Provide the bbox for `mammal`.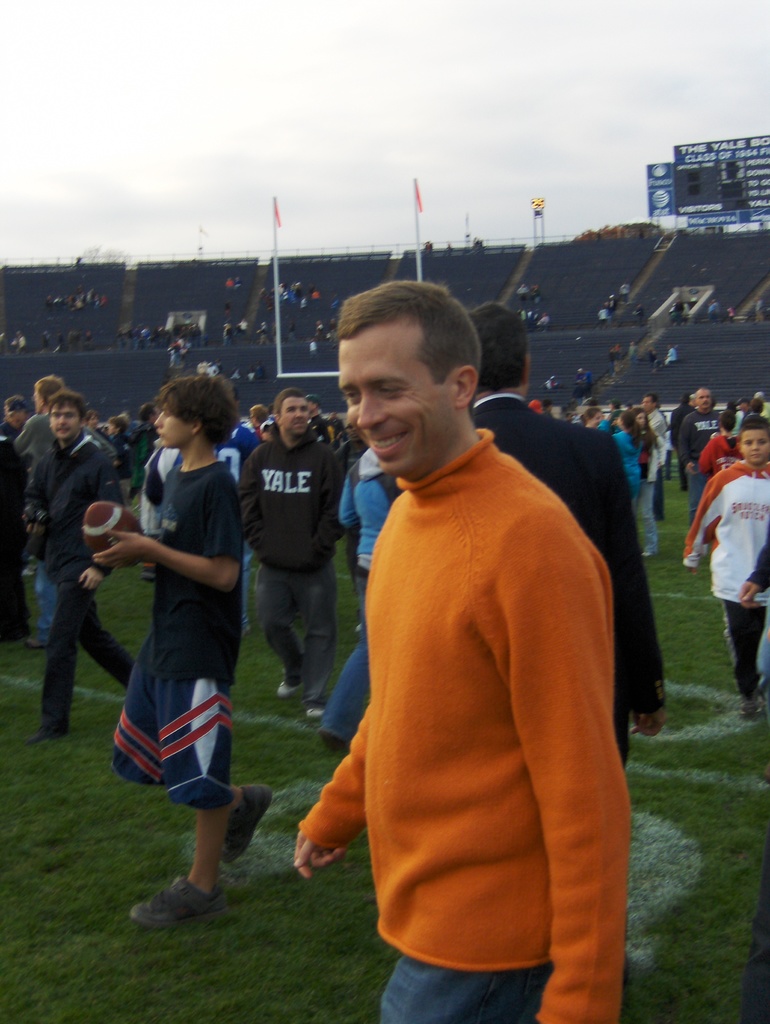
[left=230, top=273, right=243, bottom=287].
